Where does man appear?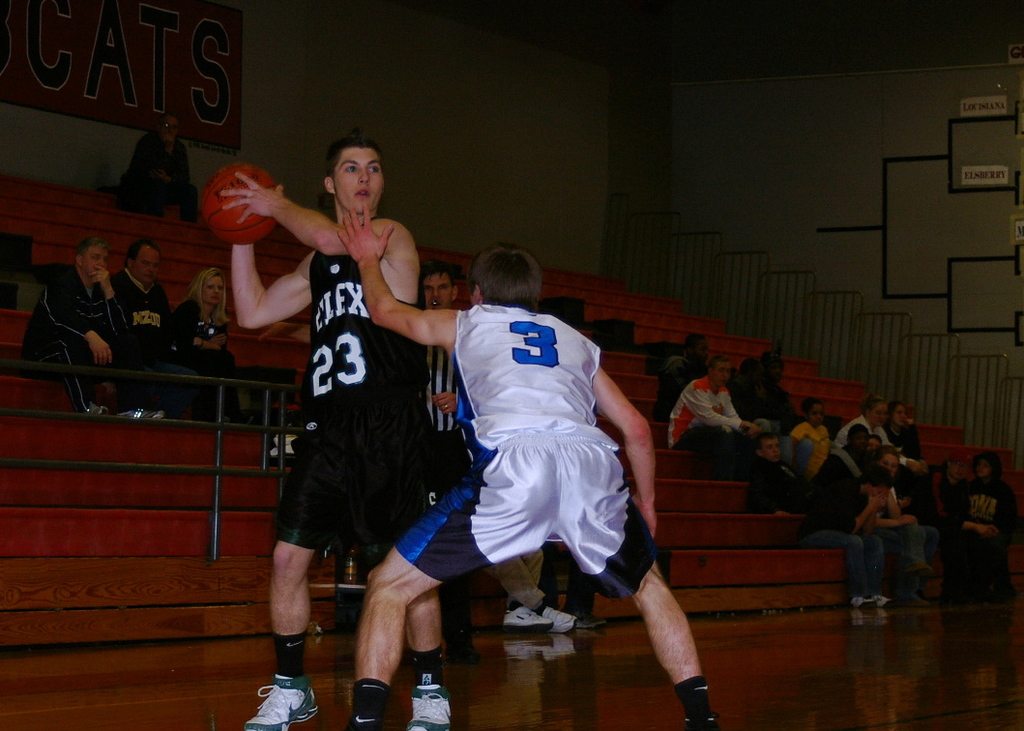
Appears at BBox(254, 118, 465, 720).
